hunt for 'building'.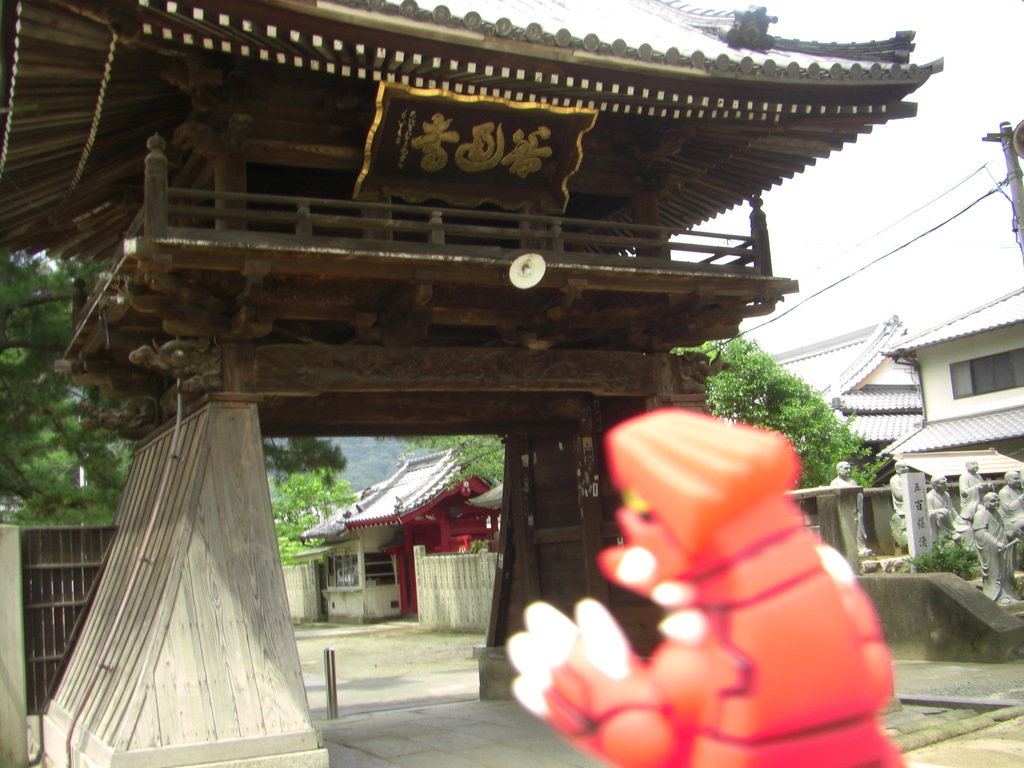
Hunted down at 762/310/927/454.
